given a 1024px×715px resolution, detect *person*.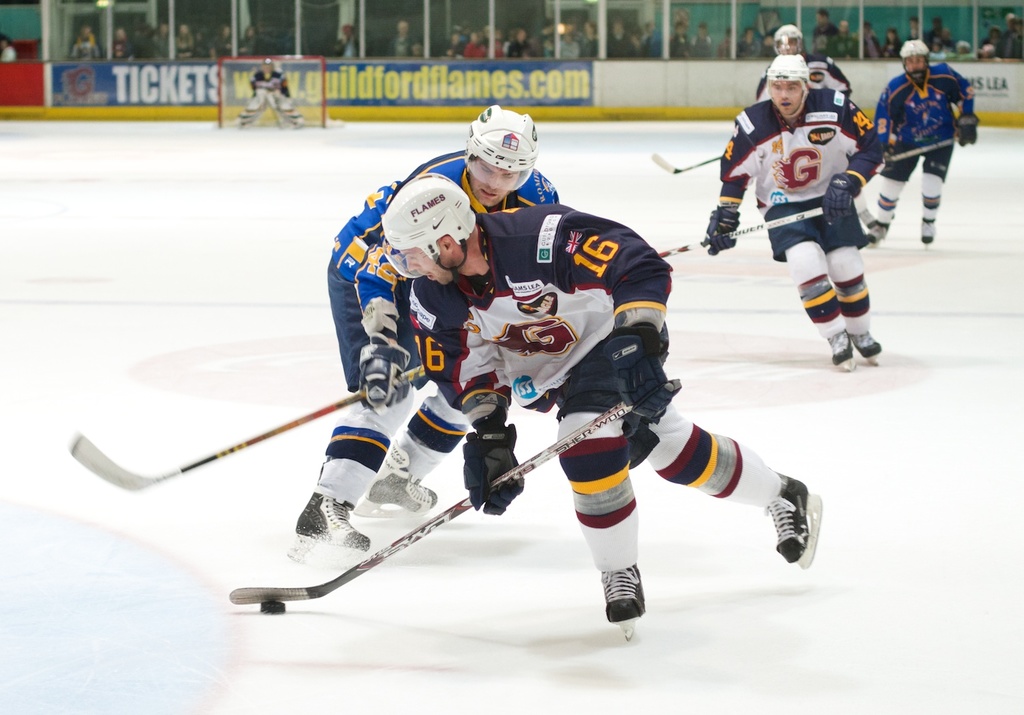
<bbox>231, 57, 304, 134</bbox>.
